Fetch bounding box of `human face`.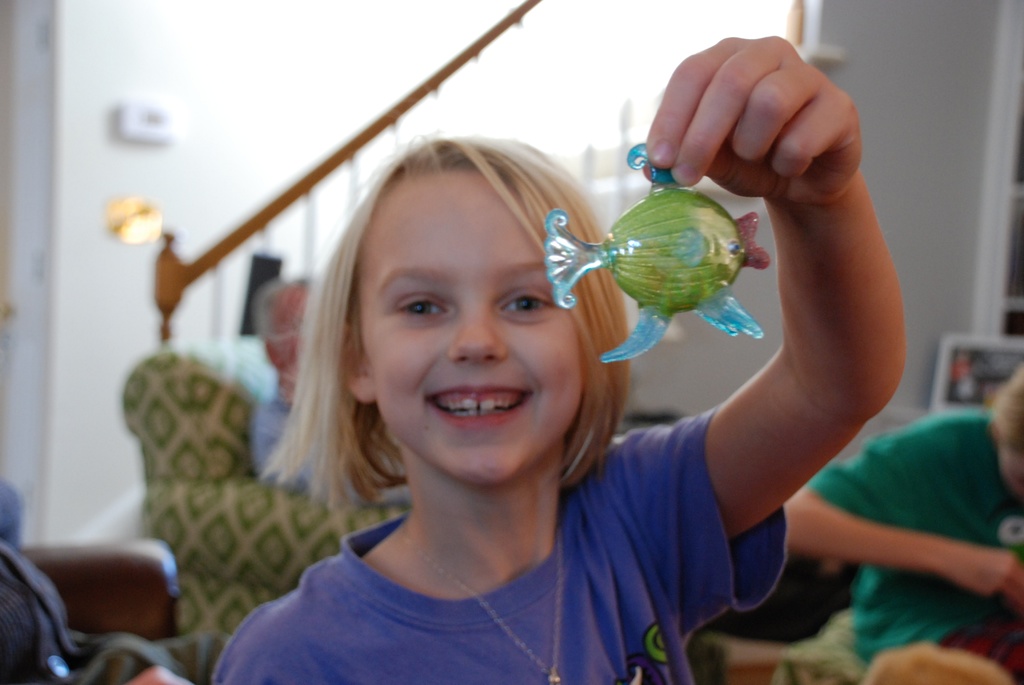
Bbox: locate(355, 169, 586, 484).
